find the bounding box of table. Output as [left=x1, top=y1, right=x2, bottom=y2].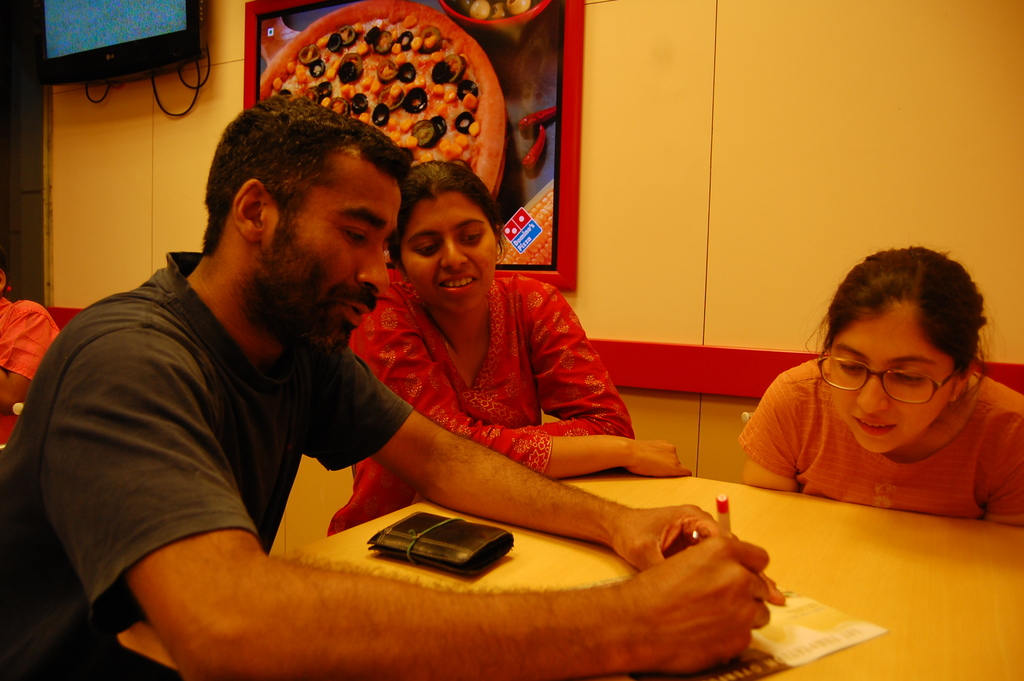
[left=116, top=463, right=1023, bottom=680].
